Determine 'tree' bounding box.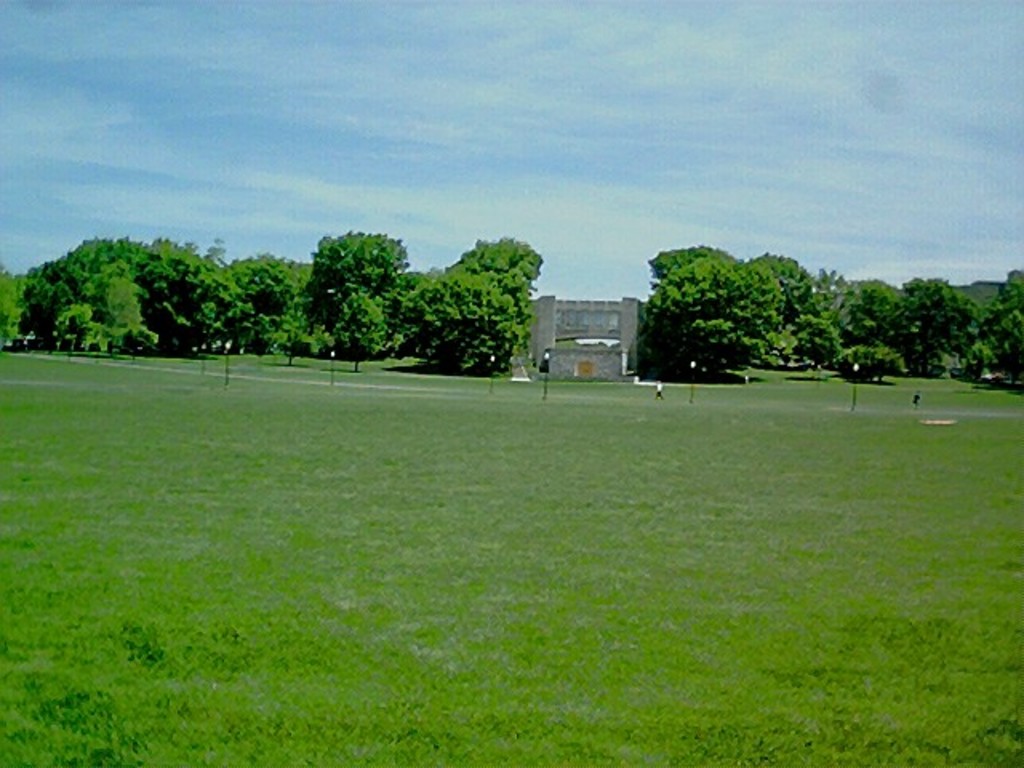
Determined: bbox(146, 230, 229, 320).
